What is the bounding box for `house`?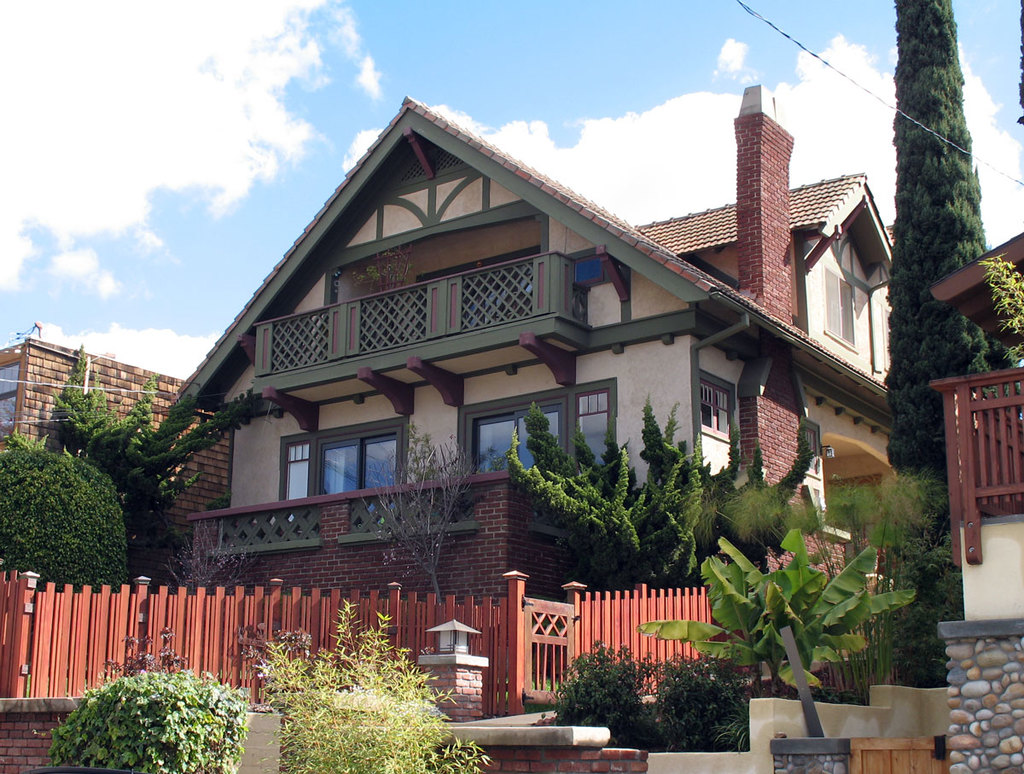
0 321 236 575.
